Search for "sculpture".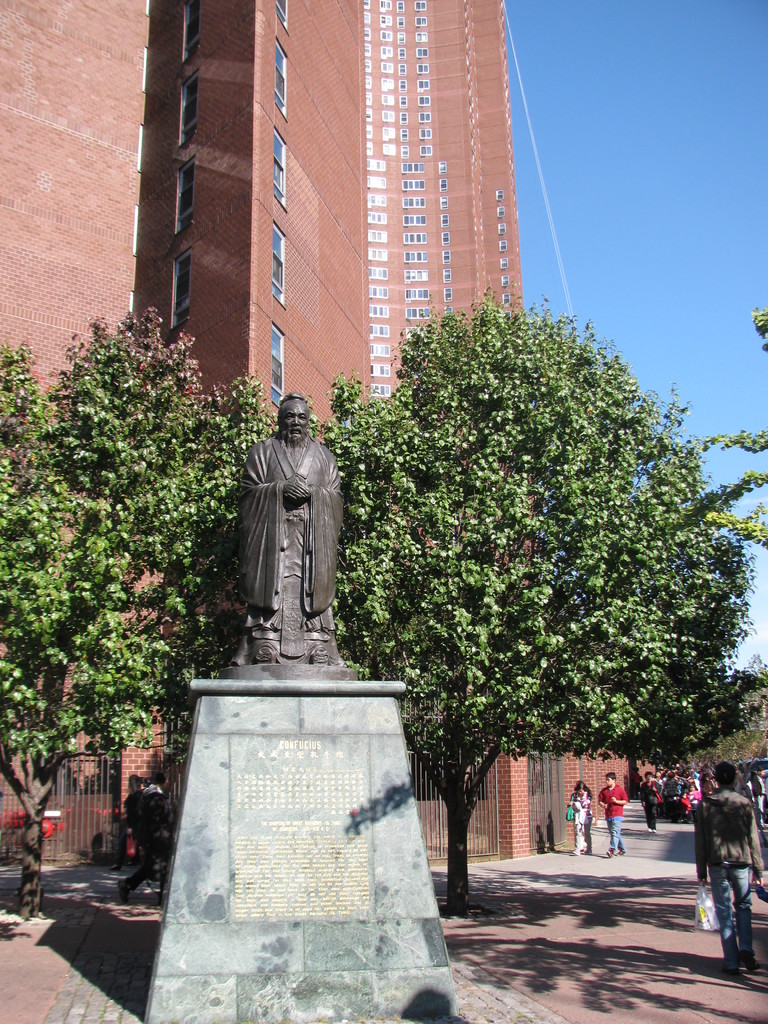
Found at x1=222 y1=383 x2=351 y2=660.
